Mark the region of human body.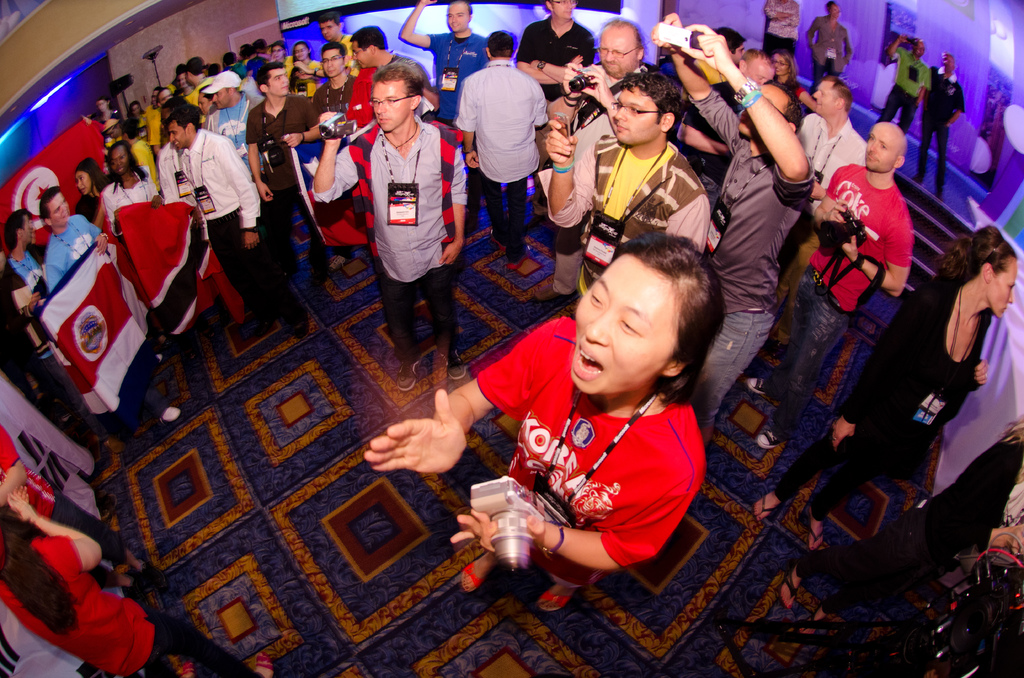
Region: (672, 22, 743, 196).
